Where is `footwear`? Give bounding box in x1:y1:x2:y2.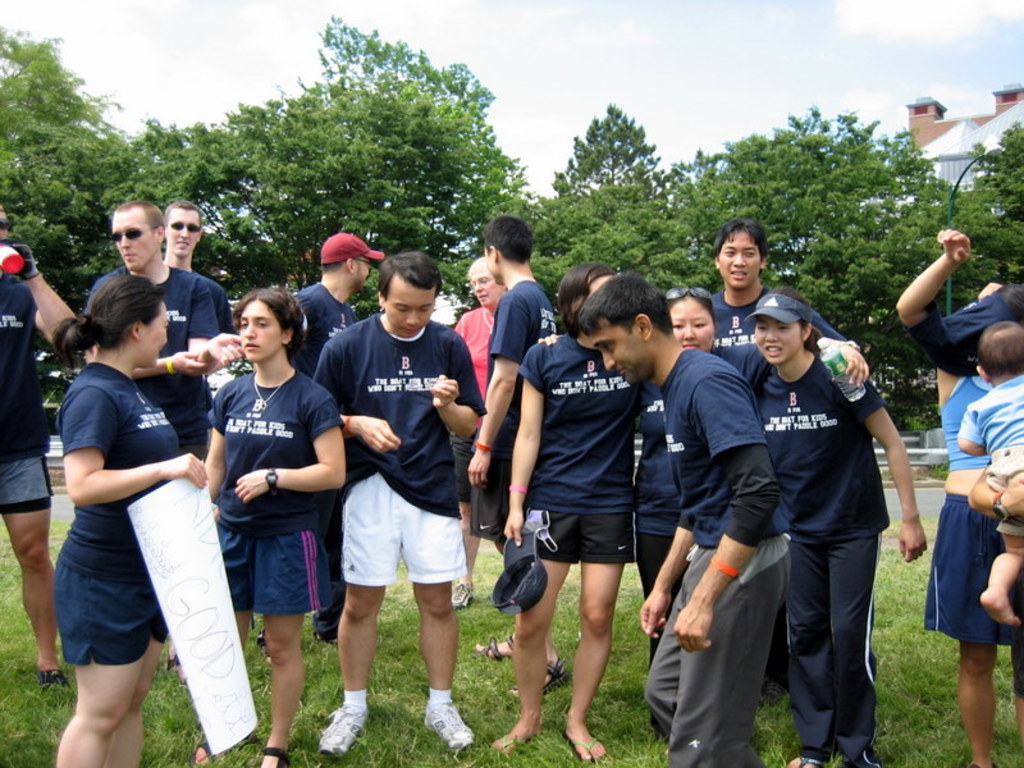
42:666:73:692.
